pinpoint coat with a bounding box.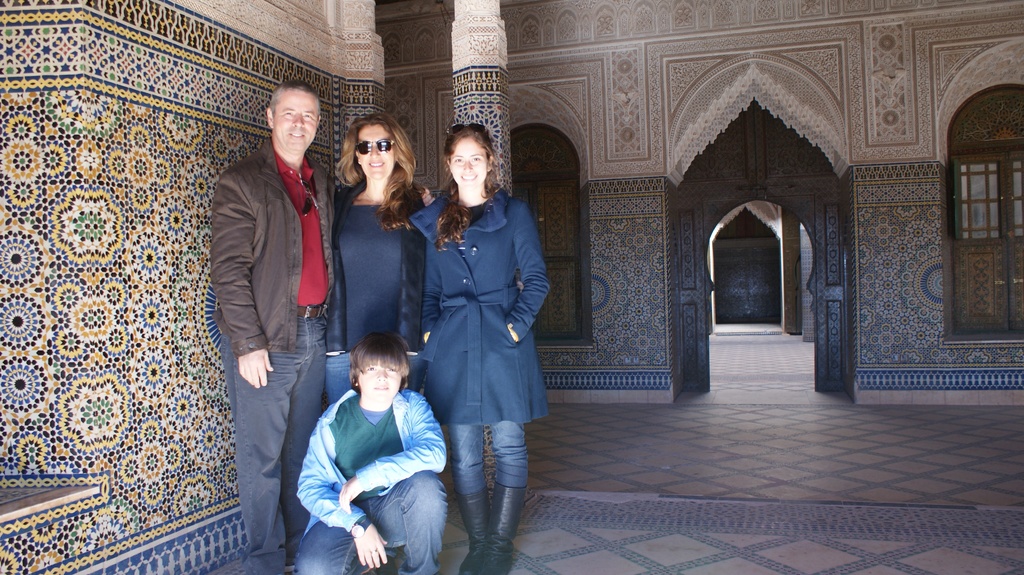
<region>410, 187, 555, 407</region>.
